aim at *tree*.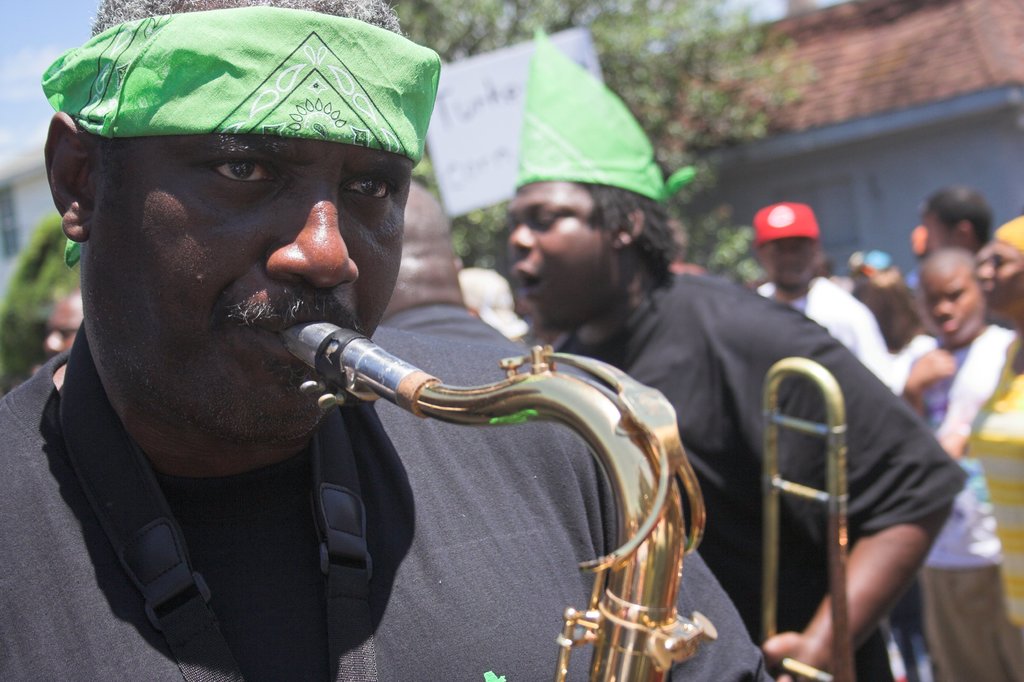
Aimed at bbox=(353, 0, 813, 369).
